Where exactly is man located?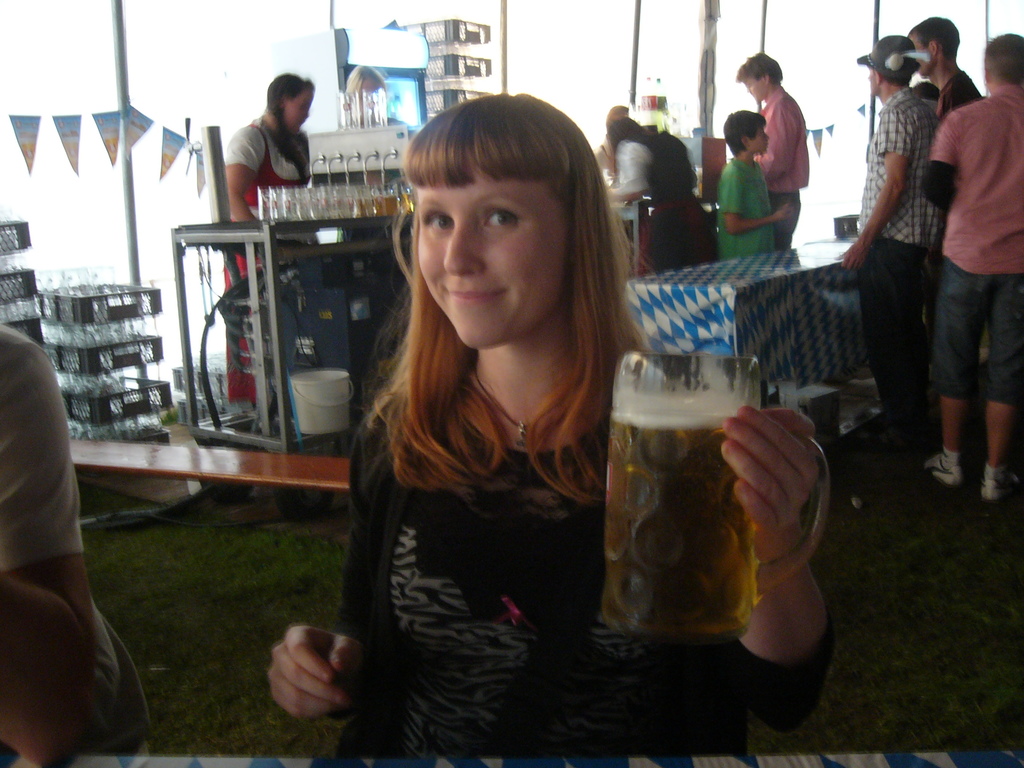
Its bounding box is [left=0, top=322, right=120, bottom=767].
